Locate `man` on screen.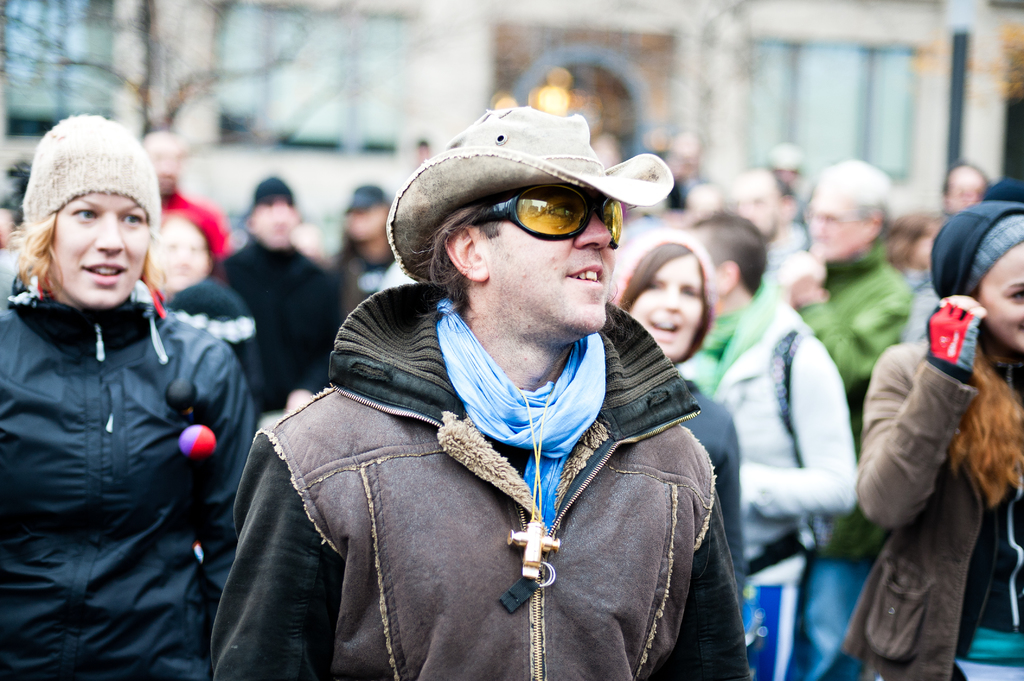
On screen at rect(723, 167, 811, 282).
